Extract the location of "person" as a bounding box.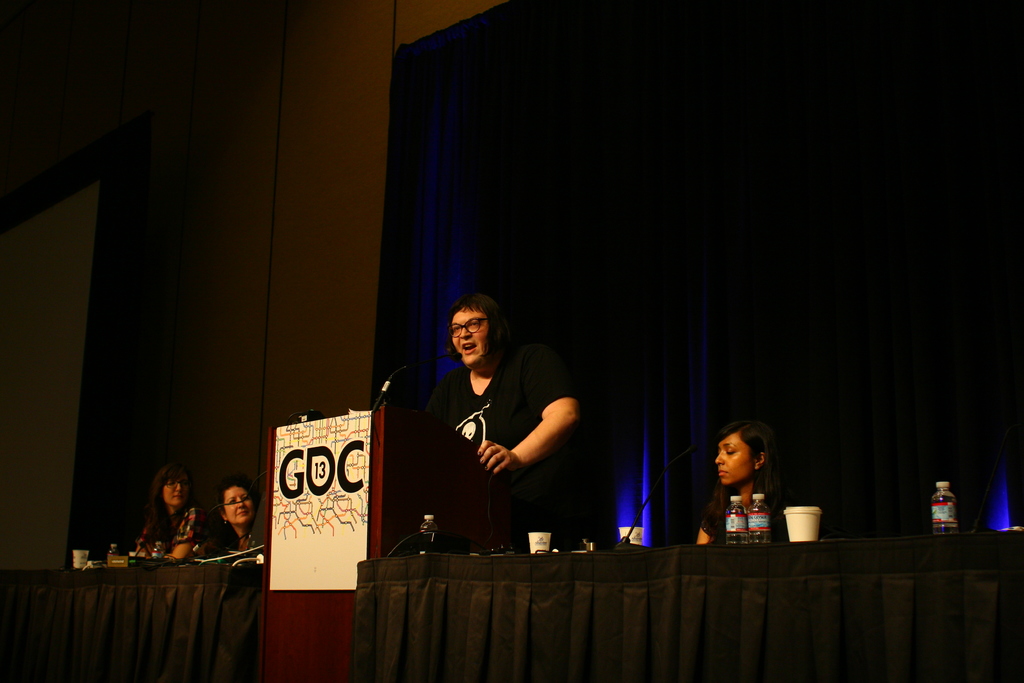
BBox(116, 468, 204, 562).
